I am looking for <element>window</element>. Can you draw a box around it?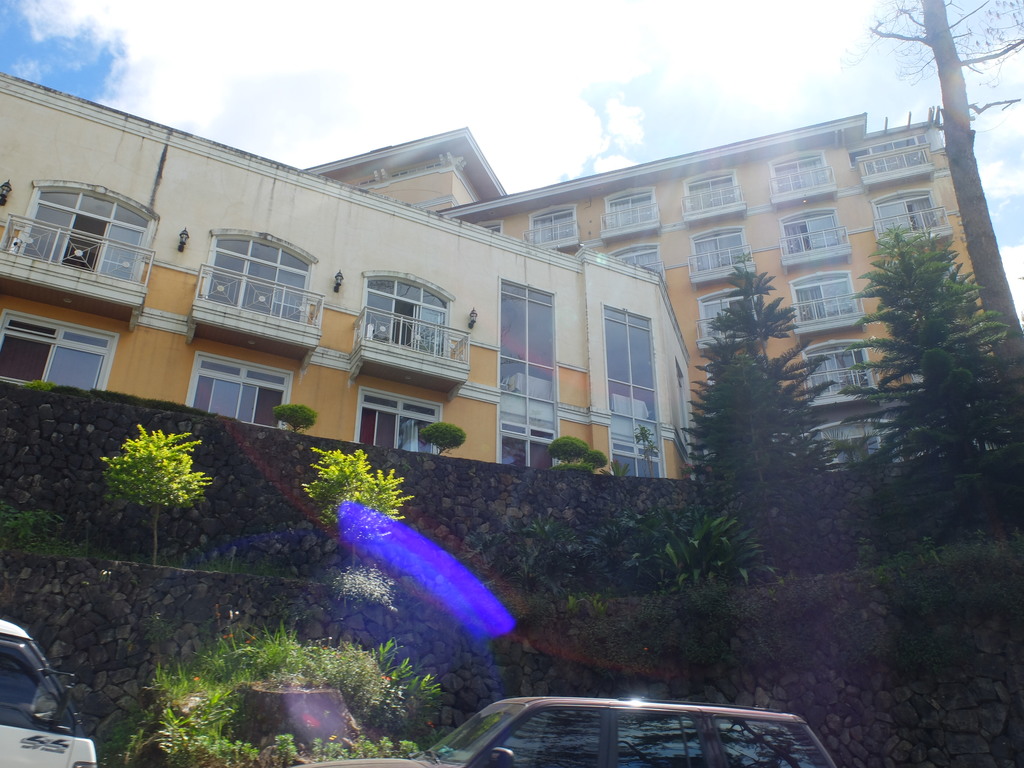
Sure, the bounding box is BBox(210, 236, 313, 326).
